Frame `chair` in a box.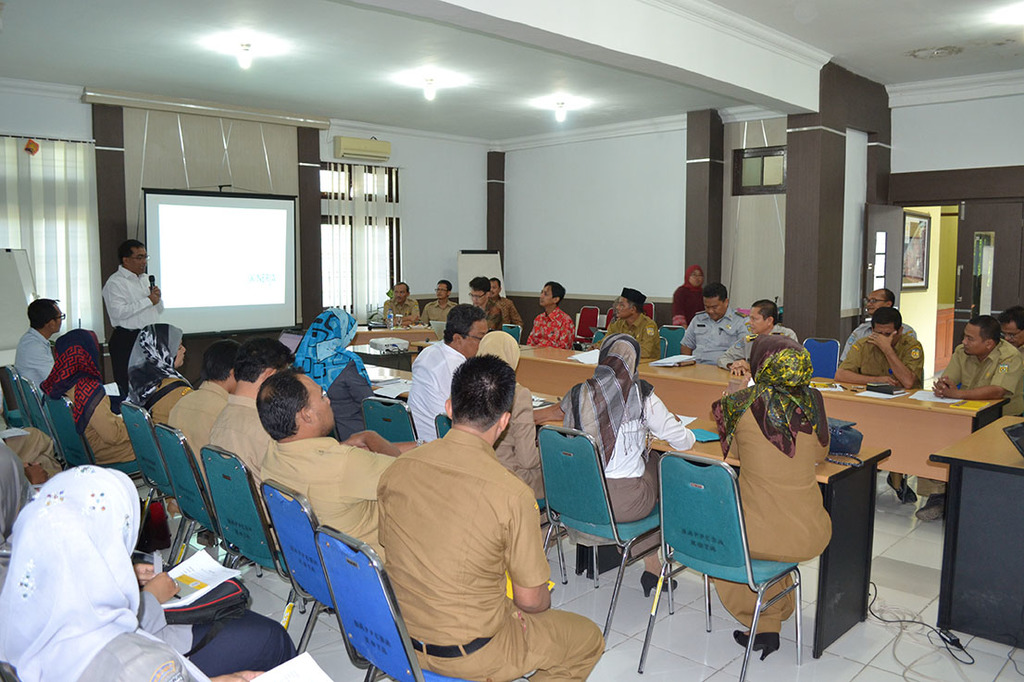
661:335:666:358.
